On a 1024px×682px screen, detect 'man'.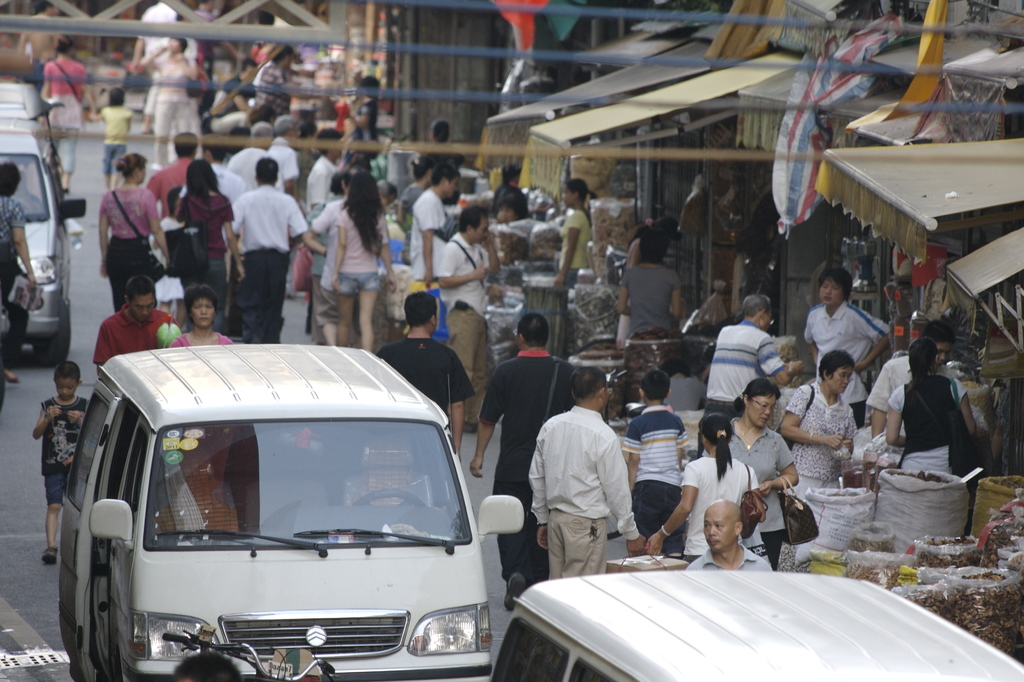
box(95, 276, 185, 373).
